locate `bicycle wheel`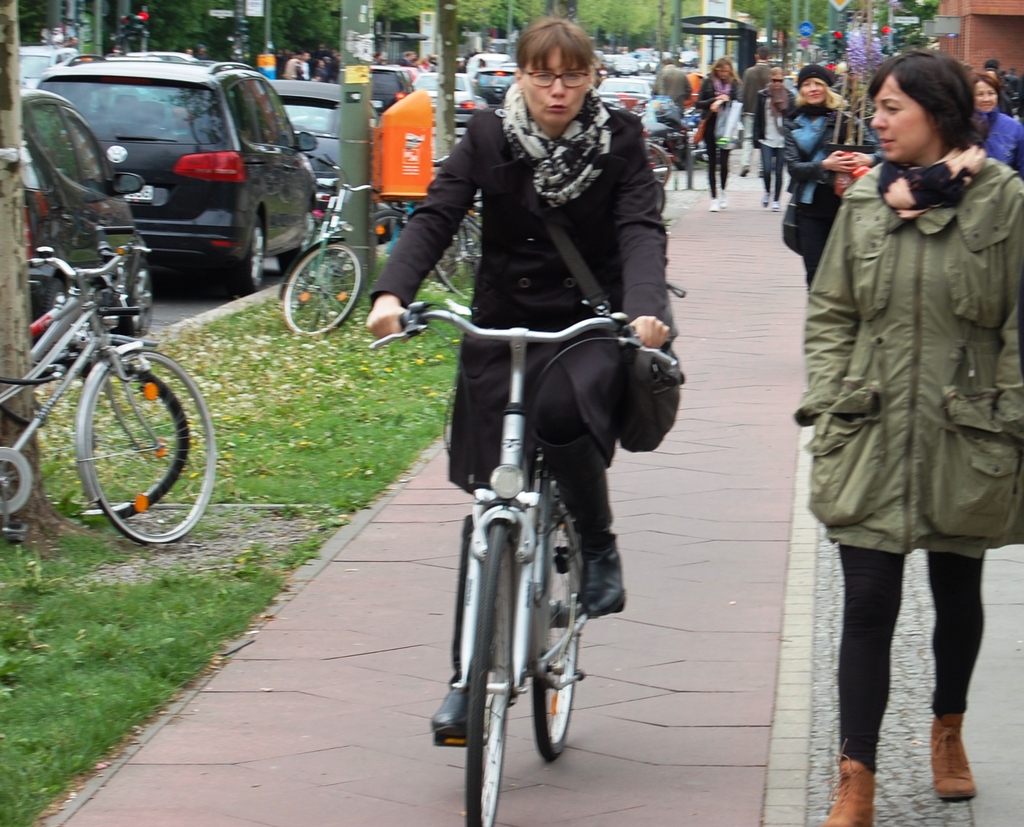
97, 349, 218, 544
